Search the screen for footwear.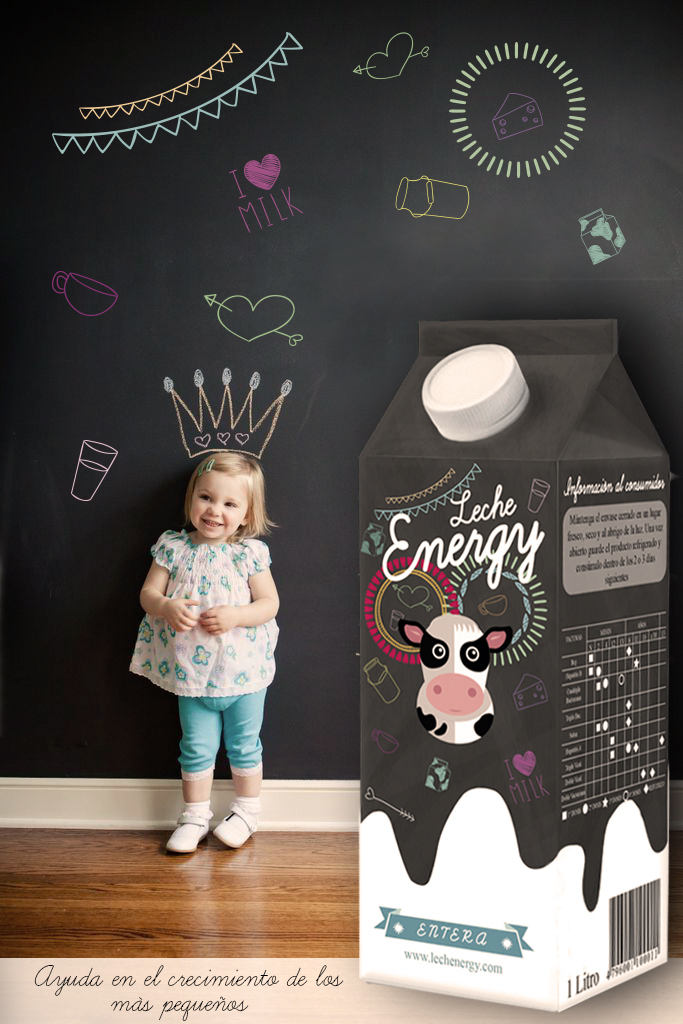
Found at select_region(209, 799, 263, 851).
